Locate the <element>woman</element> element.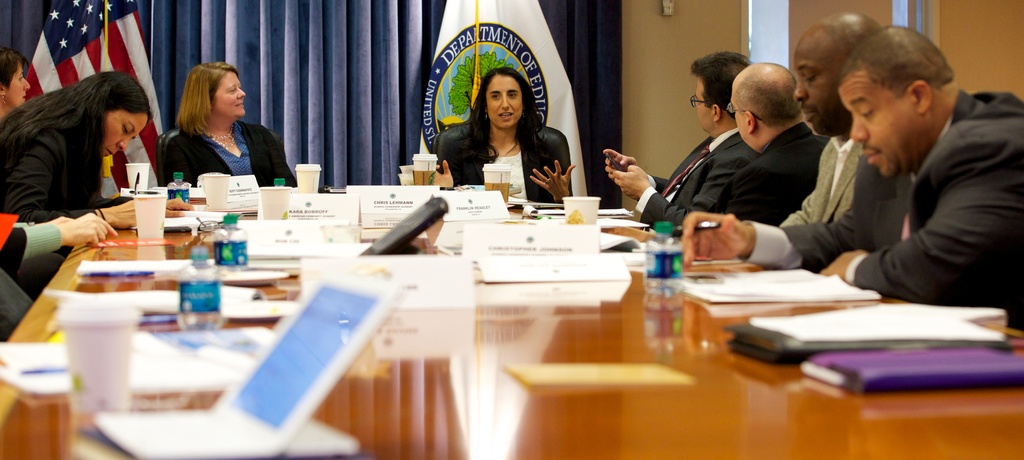
Element bbox: <region>0, 44, 33, 117</region>.
